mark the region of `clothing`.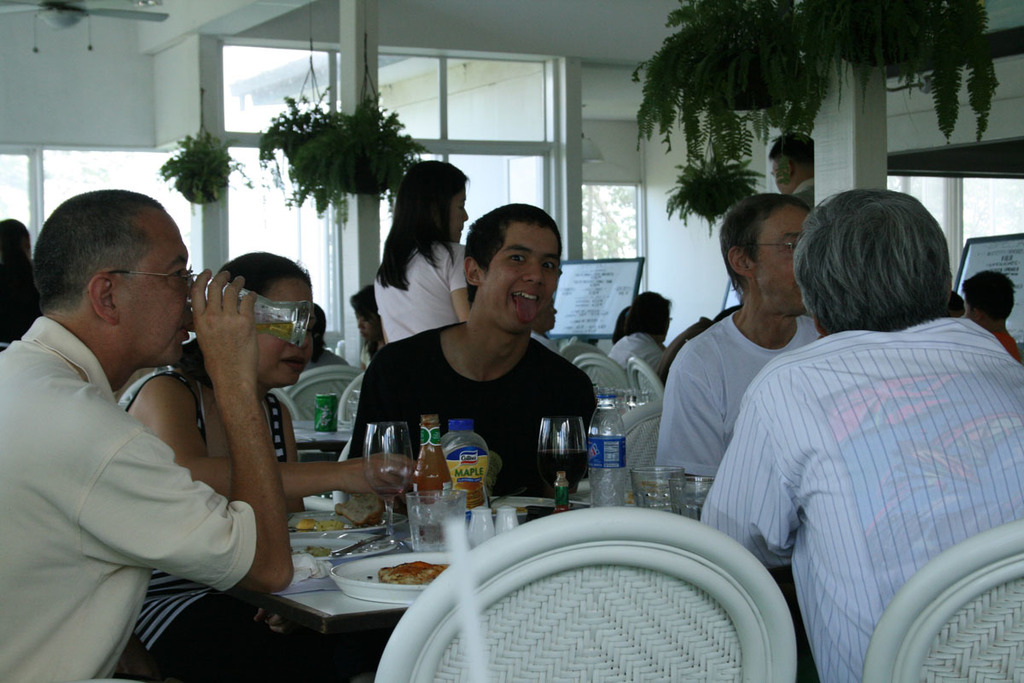
Region: 695,263,1004,682.
